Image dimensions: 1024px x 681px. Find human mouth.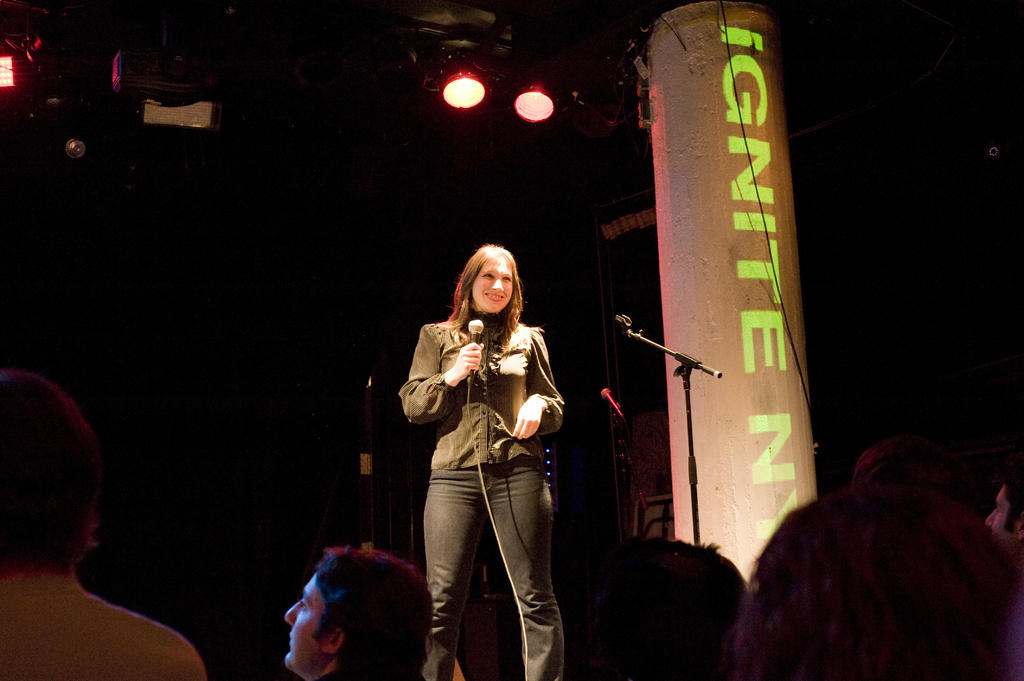
(left=485, top=294, right=505, bottom=301).
